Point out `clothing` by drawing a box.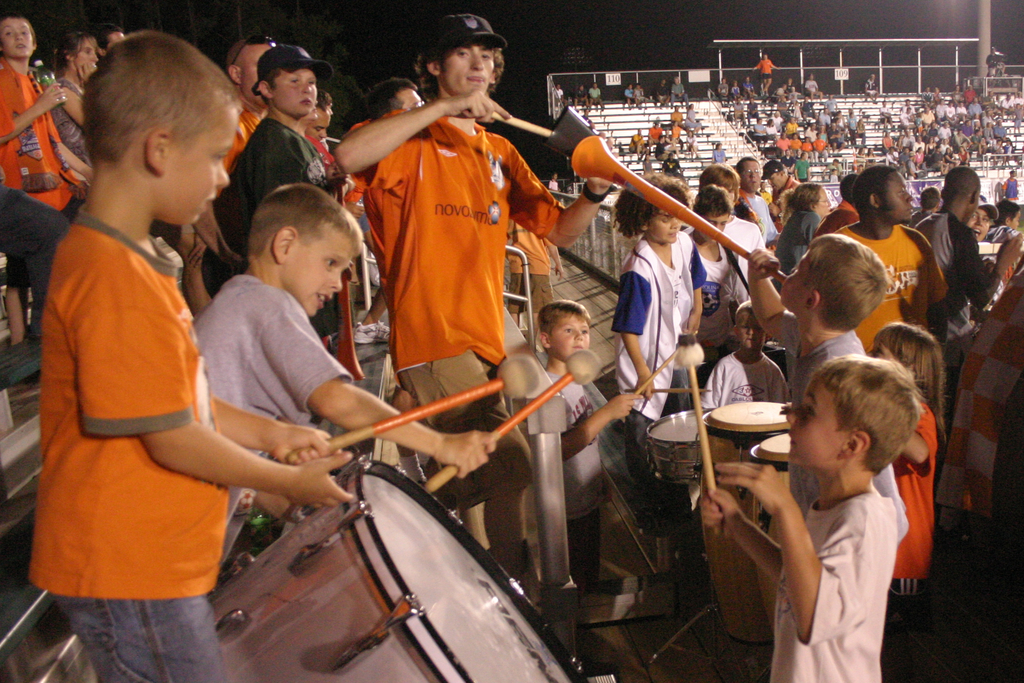
bbox=[189, 273, 324, 558].
